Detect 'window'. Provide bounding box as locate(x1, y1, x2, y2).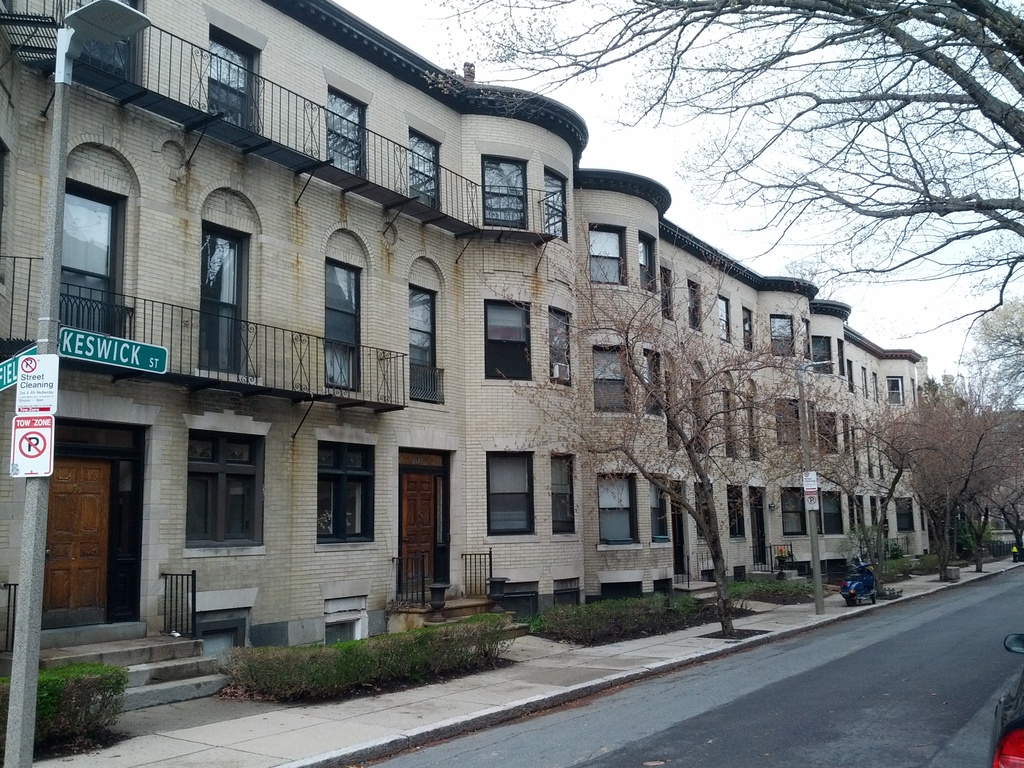
locate(484, 279, 536, 381).
